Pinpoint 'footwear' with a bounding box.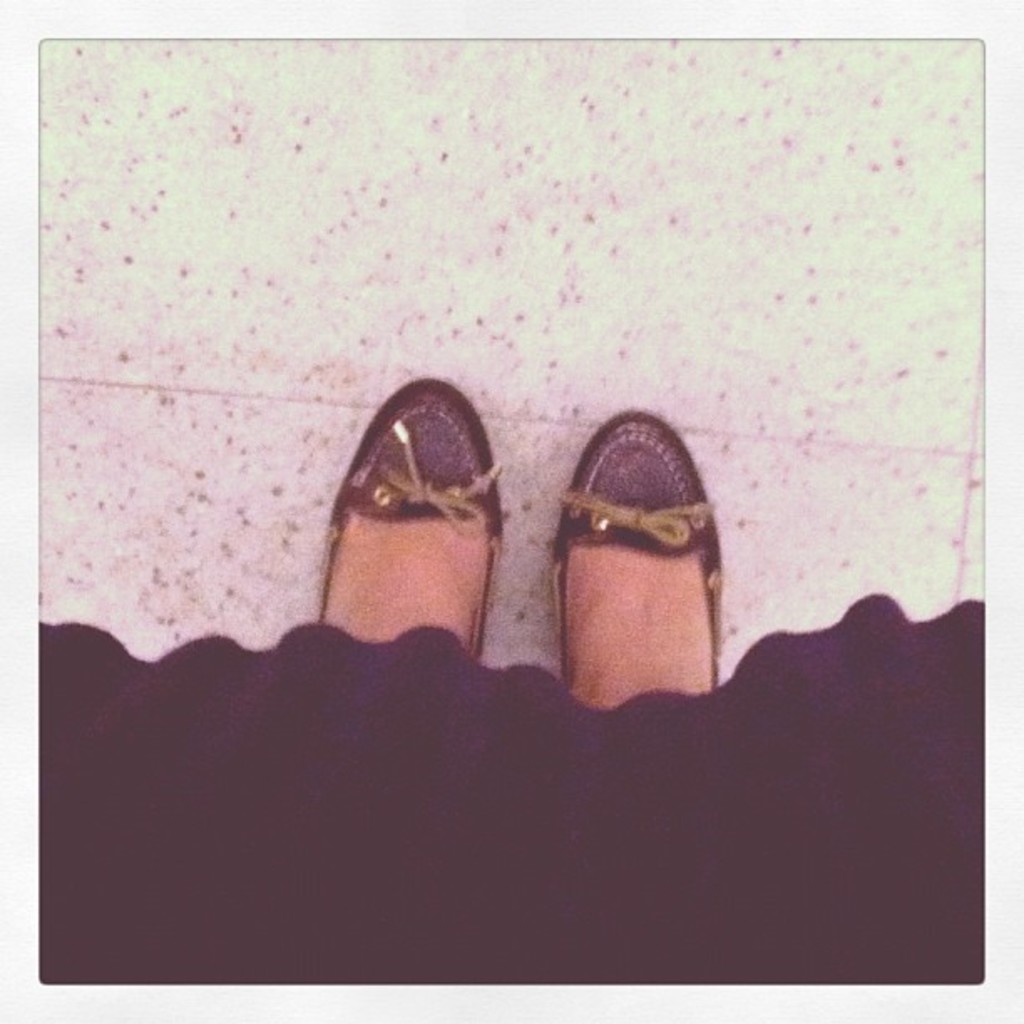
bbox(557, 412, 721, 686).
